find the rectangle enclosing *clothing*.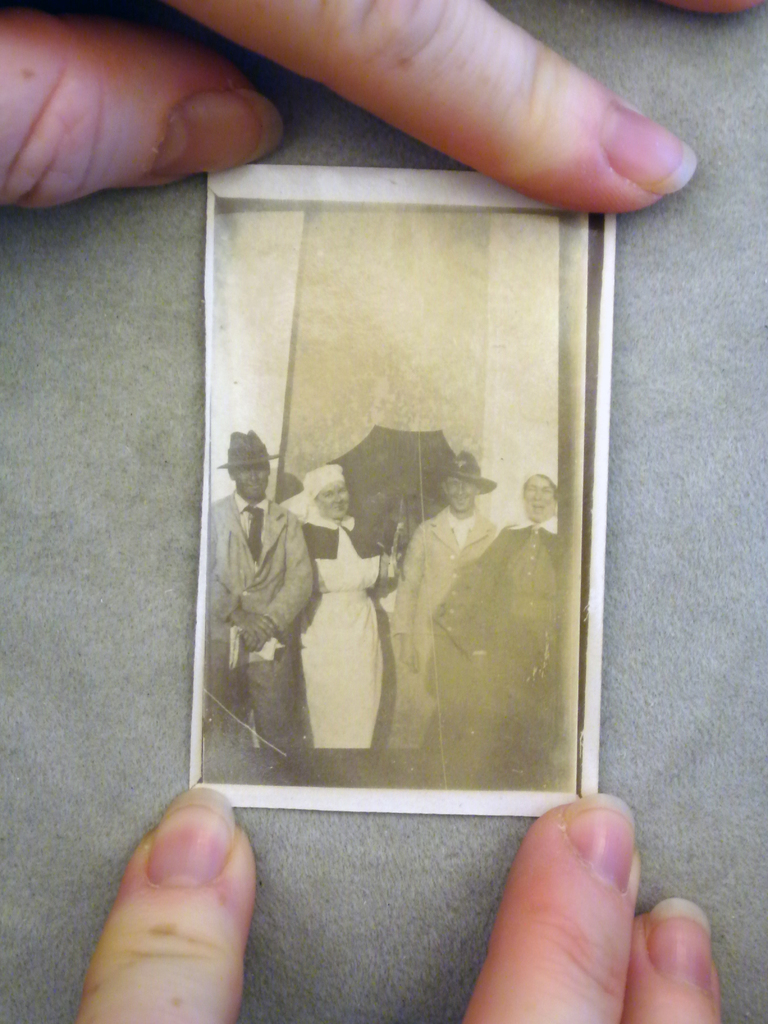
[left=211, top=500, right=318, bottom=762].
